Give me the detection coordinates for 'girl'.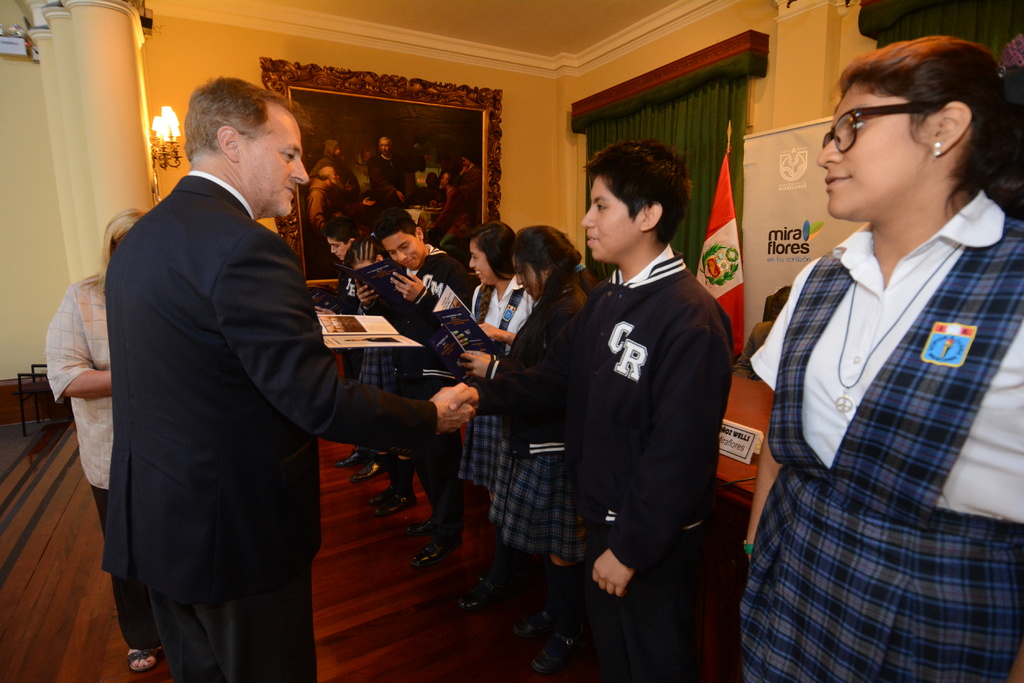
(x1=341, y1=236, x2=417, y2=518).
